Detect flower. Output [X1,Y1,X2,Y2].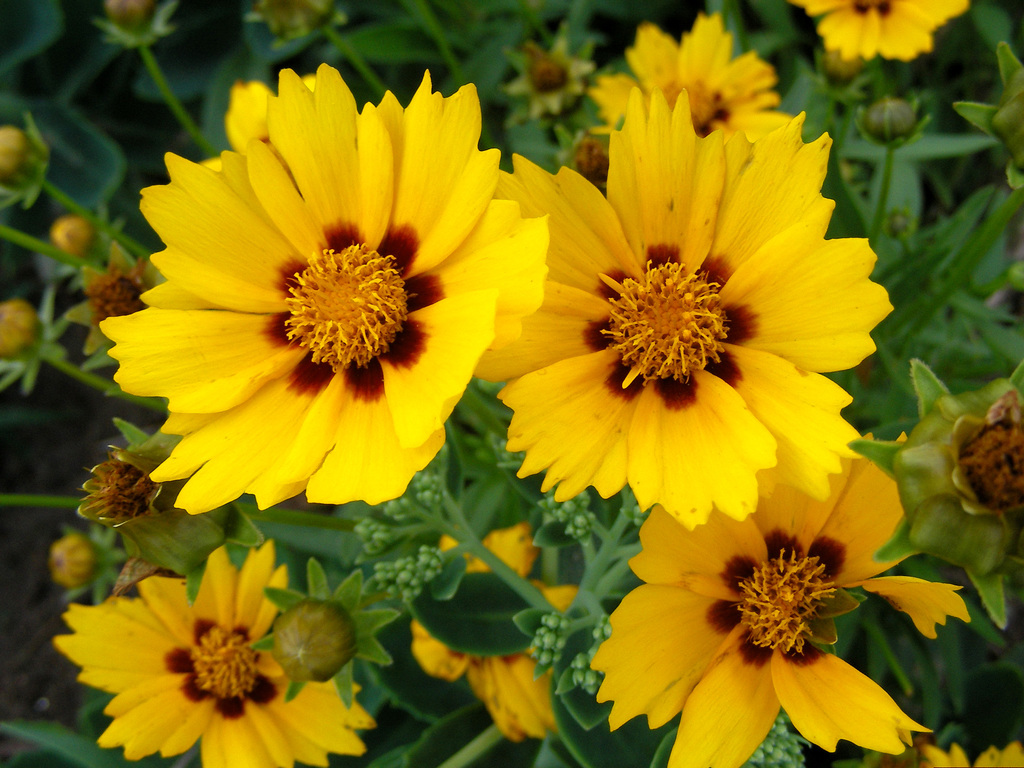
[405,522,578,745].
